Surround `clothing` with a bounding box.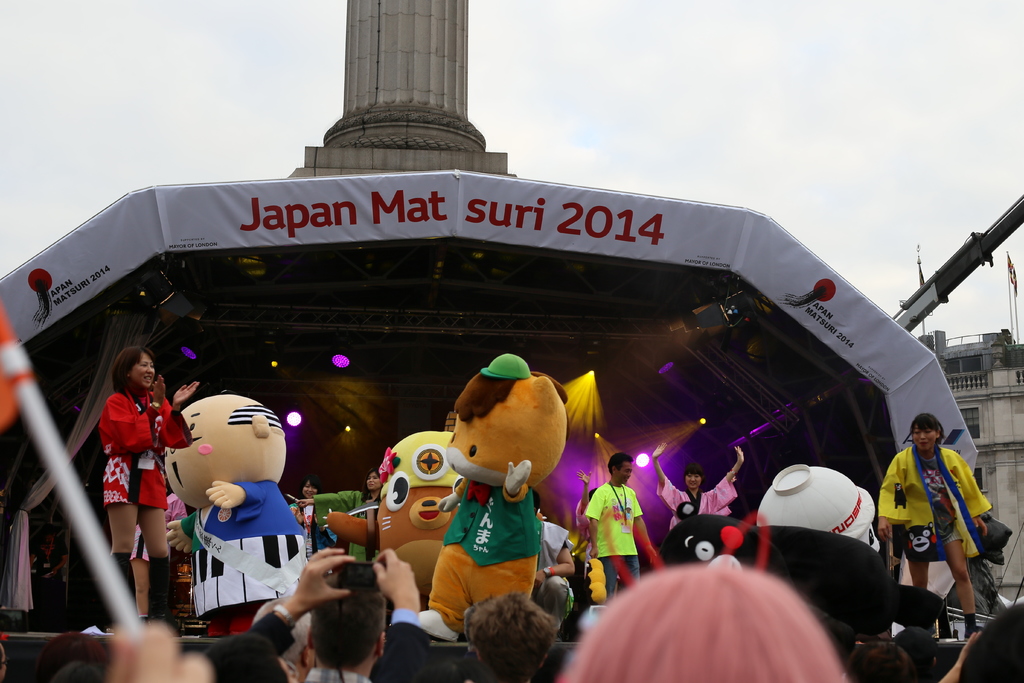
bbox(95, 383, 198, 512).
